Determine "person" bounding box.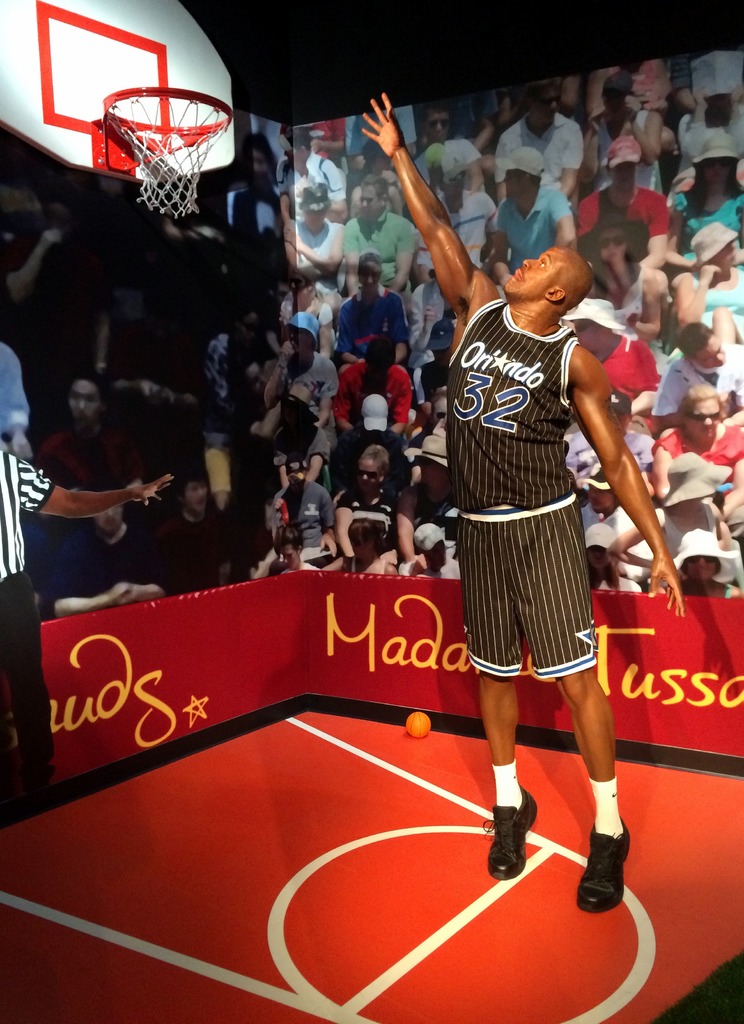
Determined: Rect(334, 444, 398, 554).
